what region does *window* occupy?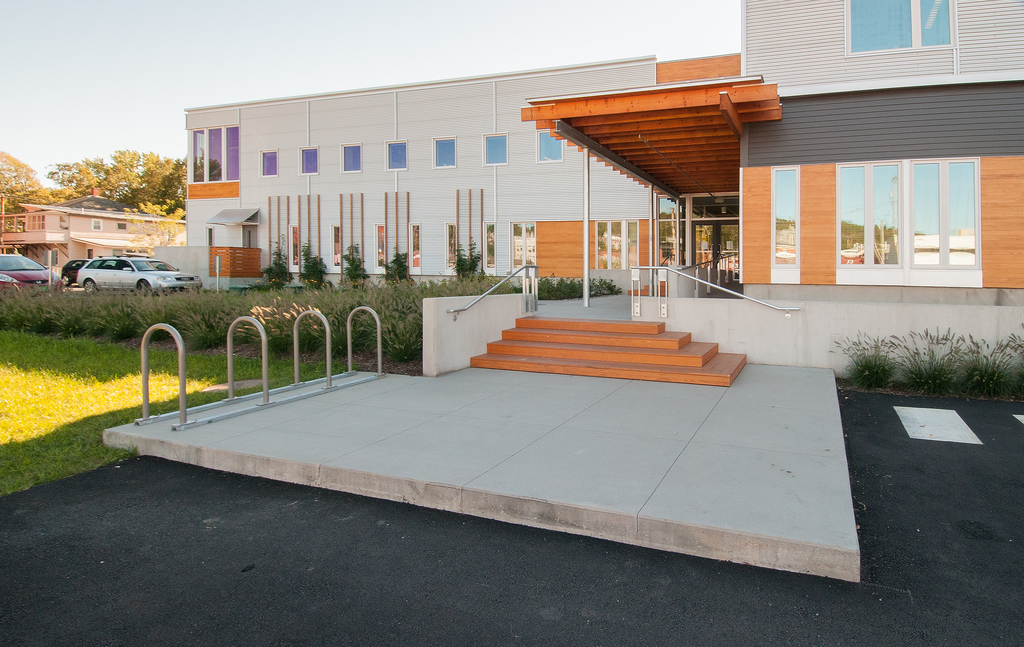
(left=447, top=224, right=456, bottom=271).
